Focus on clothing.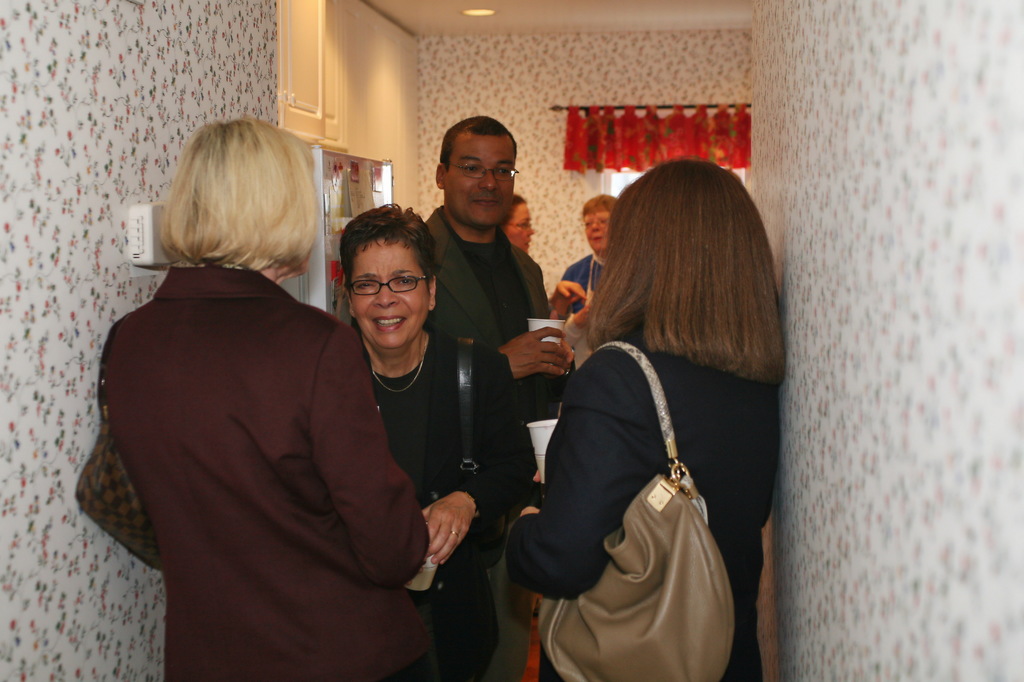
Focused at <region>374, 328, 543, 676</region>.
